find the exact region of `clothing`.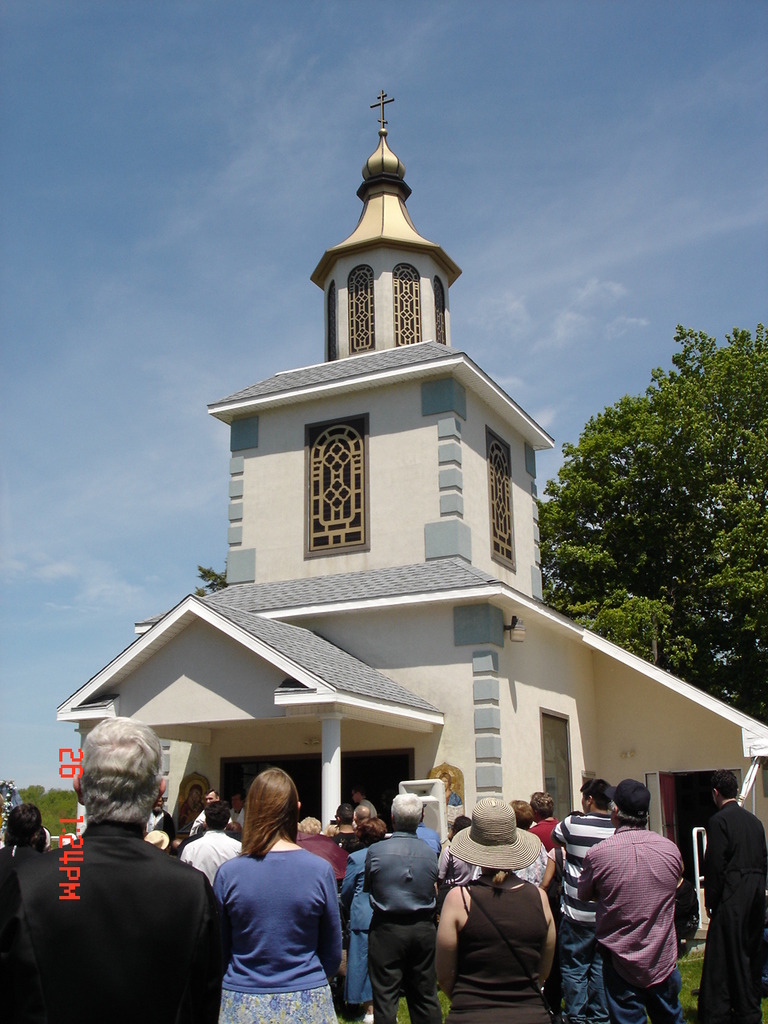
Exact region: rect(203, 817, 359, 1013).
